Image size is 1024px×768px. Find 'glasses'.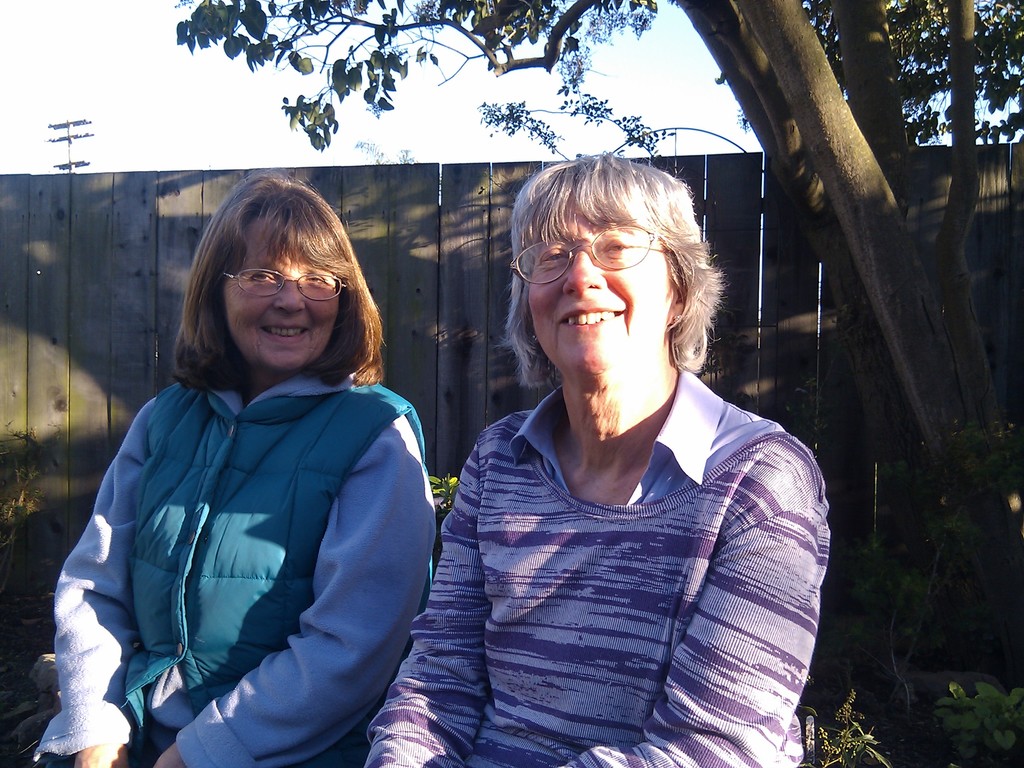
select_region(223, 264, 349, 299).
